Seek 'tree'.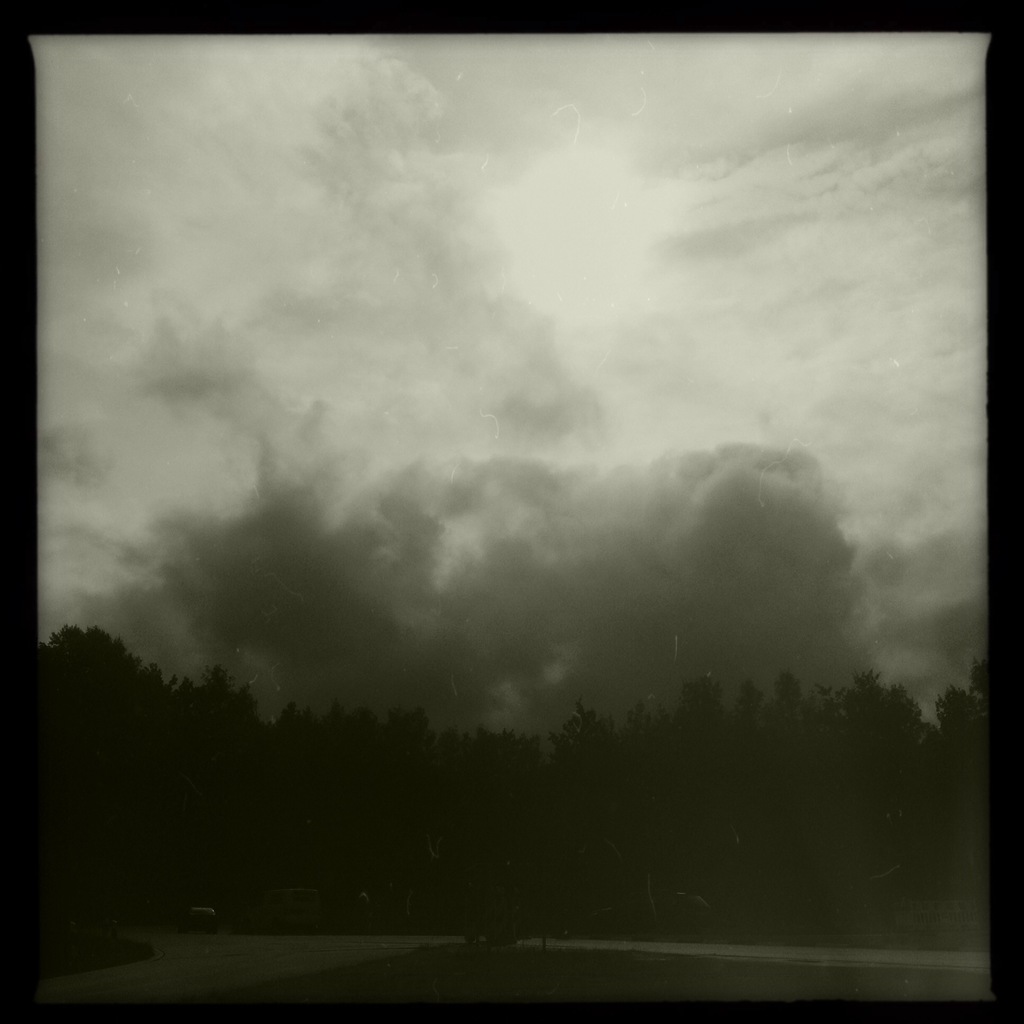
[x1=639, y1=667, x2=779, y2=945].
